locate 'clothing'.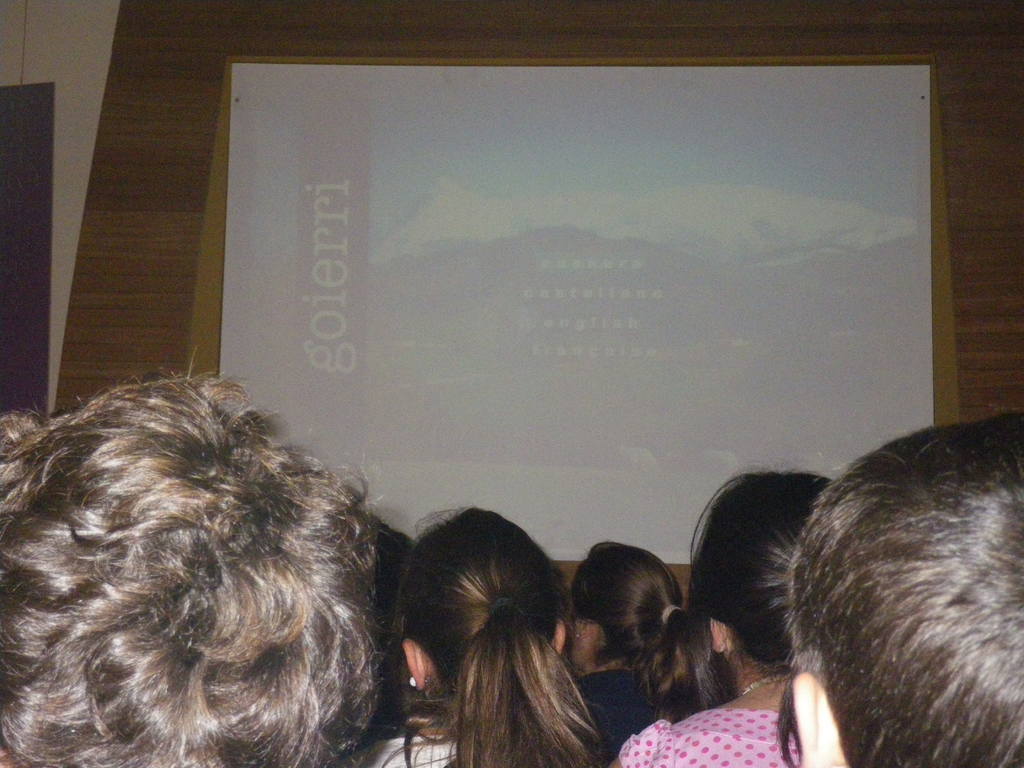
Bounding box: (x1=324, y1=725, x2=463, y2=767).
